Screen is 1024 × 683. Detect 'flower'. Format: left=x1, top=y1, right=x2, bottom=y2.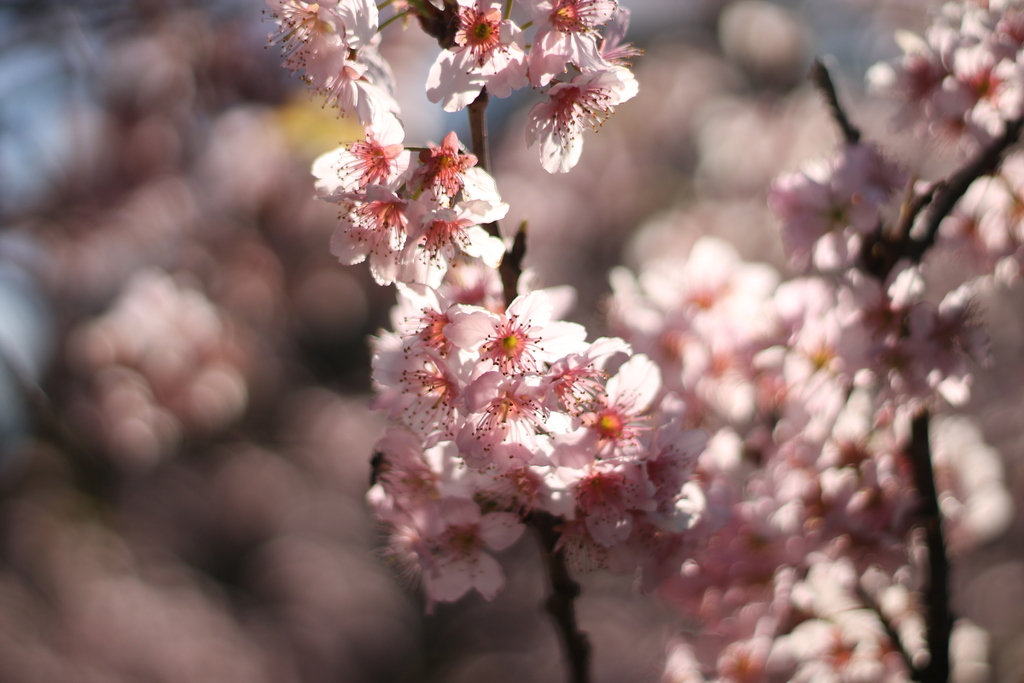
left=514, top=70, right=634, bottom=190.
